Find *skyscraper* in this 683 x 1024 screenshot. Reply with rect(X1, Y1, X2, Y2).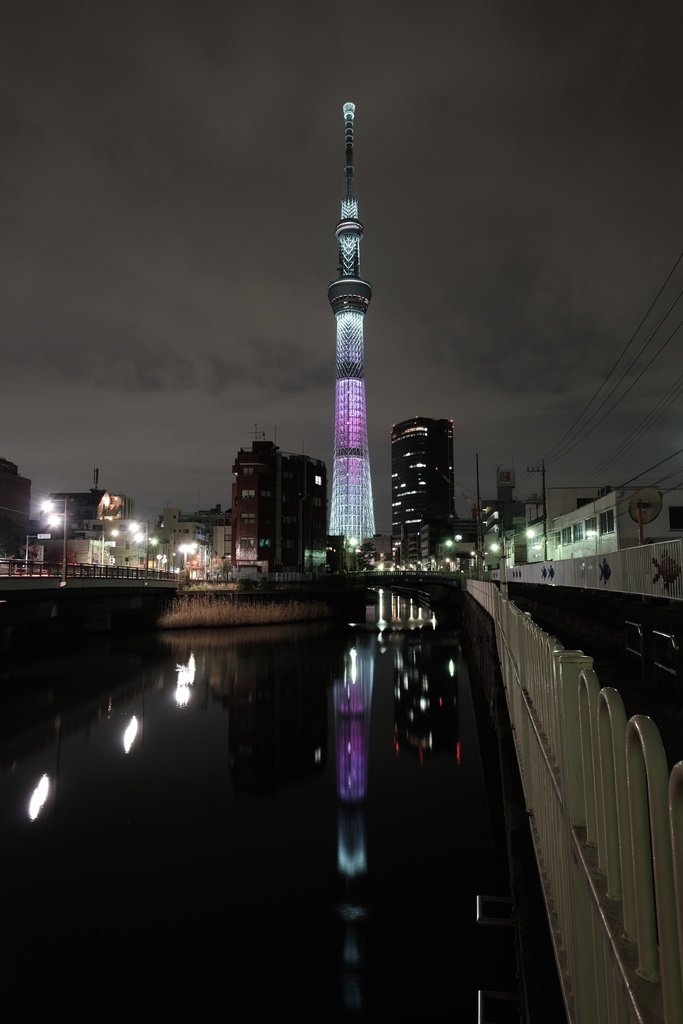
rect(393, 395, 459, 563).
